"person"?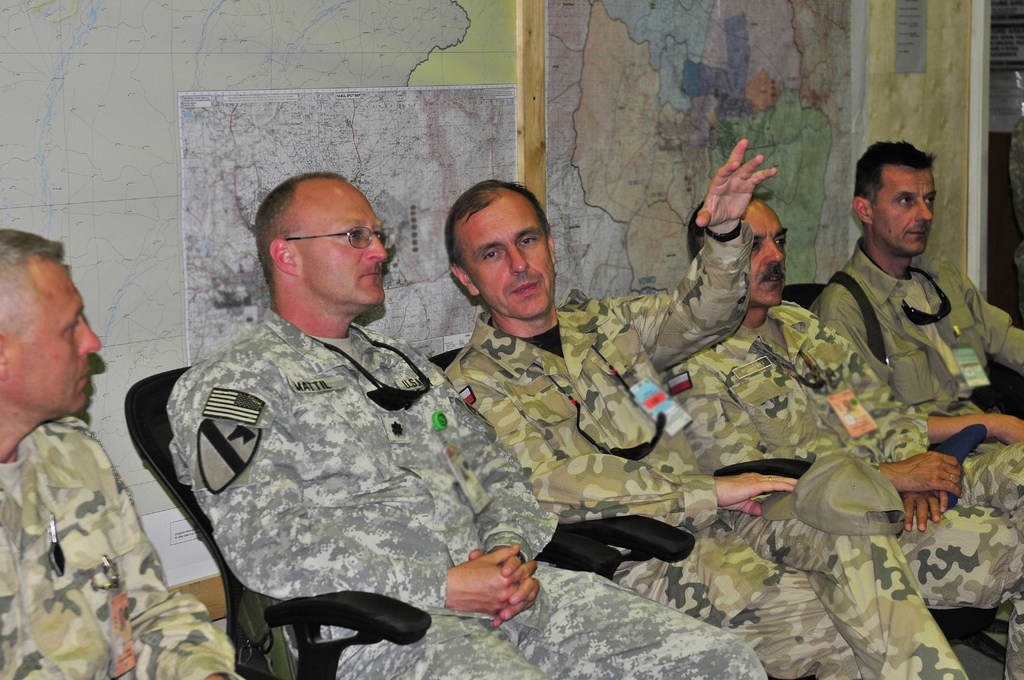
(3,247,183,679)
